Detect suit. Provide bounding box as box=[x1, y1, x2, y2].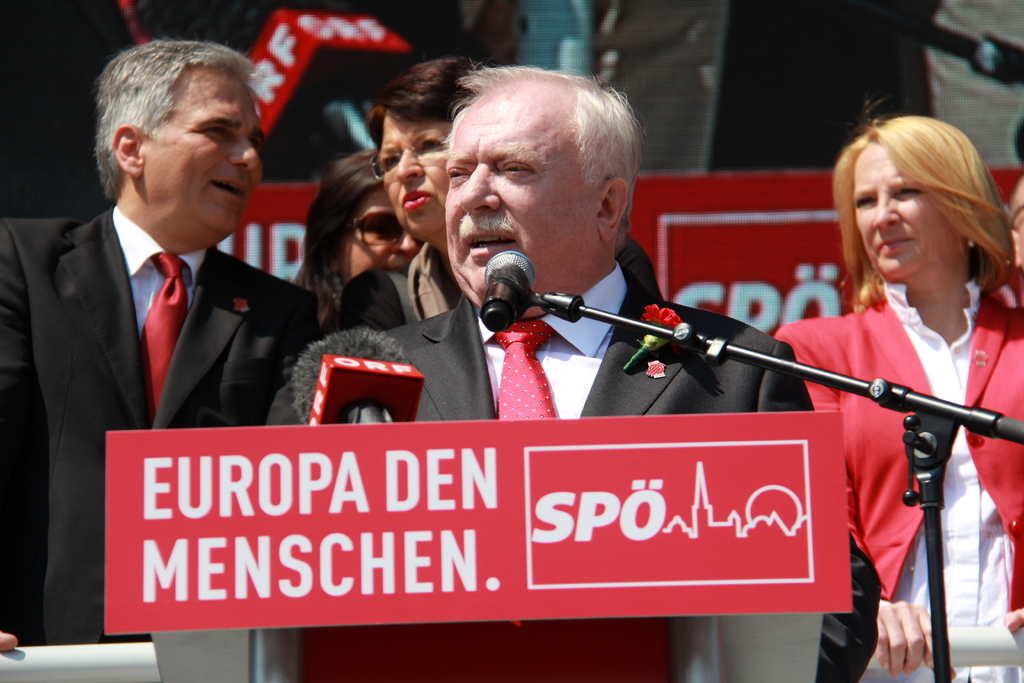
box=[774, 278, 1023, 626].
